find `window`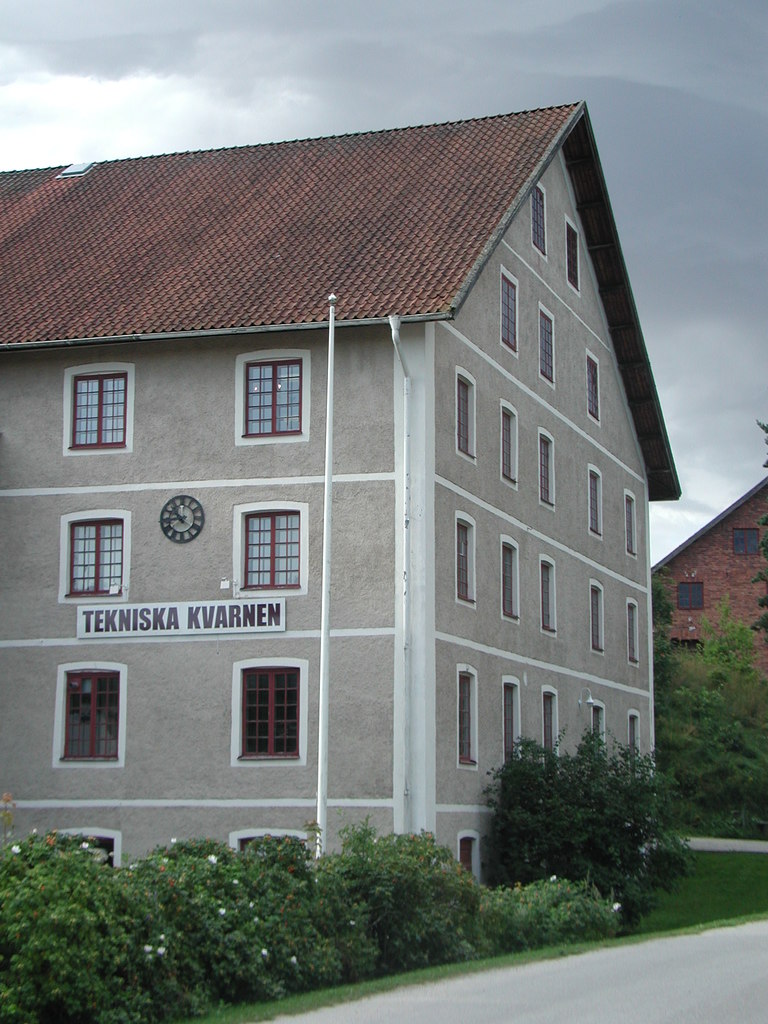
(72,378,122,447)
